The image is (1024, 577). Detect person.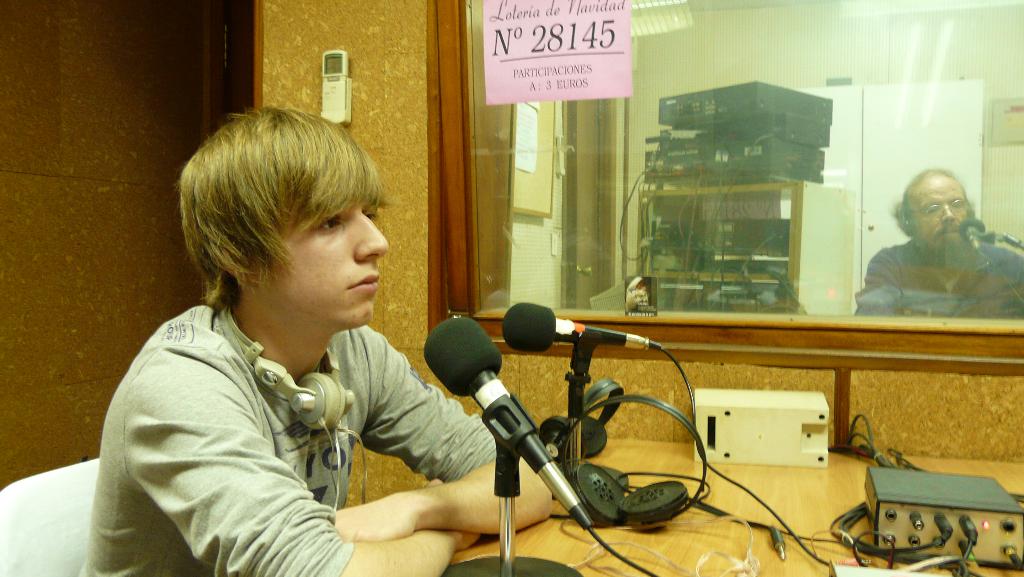
Detection: box=[72, 105, 552, 576].
